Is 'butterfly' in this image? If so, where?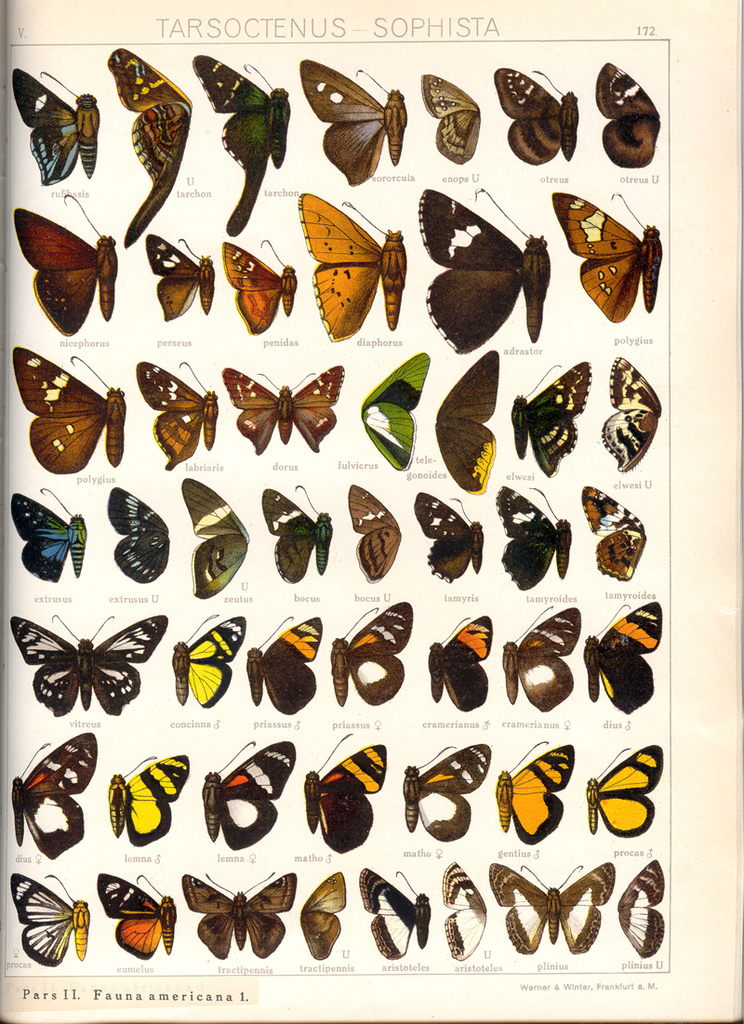
Yes, at {"x1": 485, "y1": 58, "x2": 582, "y2": 167}.
